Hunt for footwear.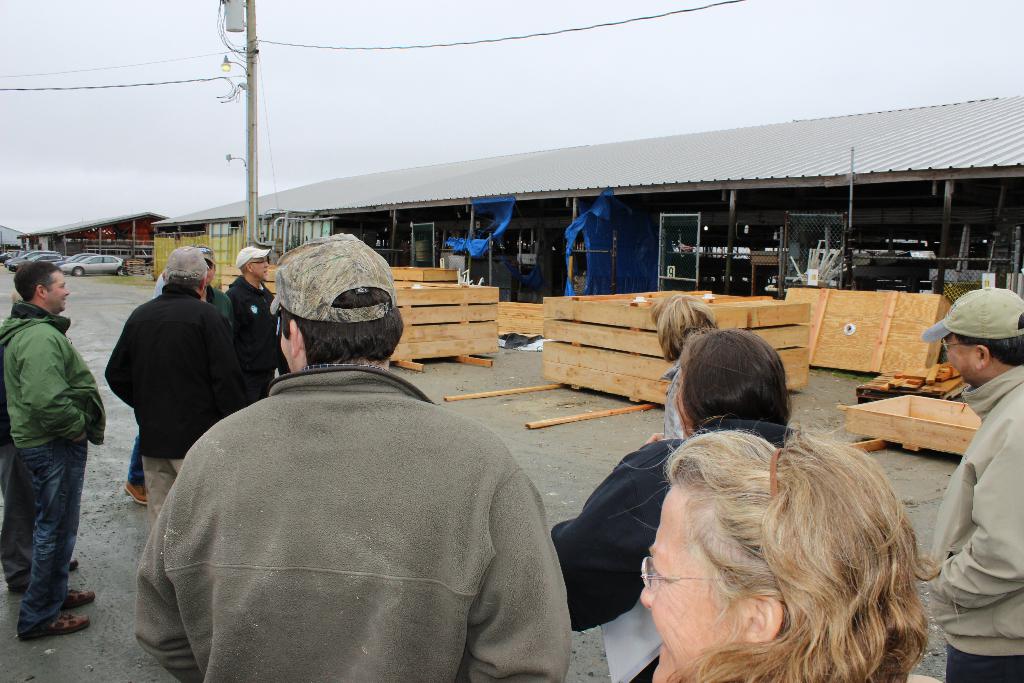
Hunted down at (13, 582, 82, 648).
